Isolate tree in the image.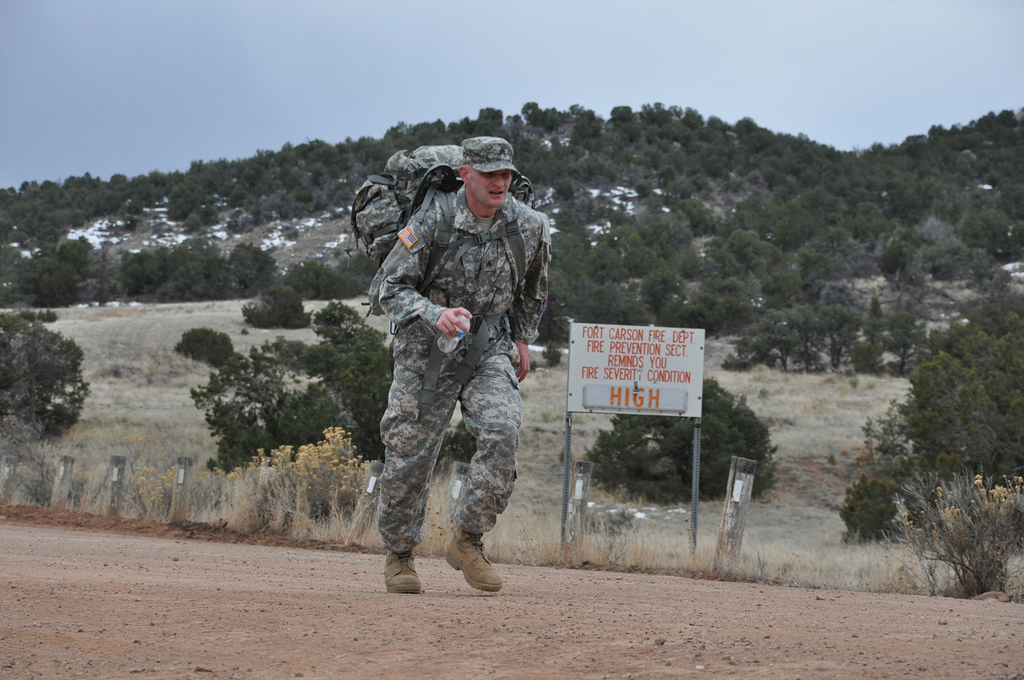
Isolated region: {"x1": 0, "y1": 292, "x2": 99, "y2": 442}.
